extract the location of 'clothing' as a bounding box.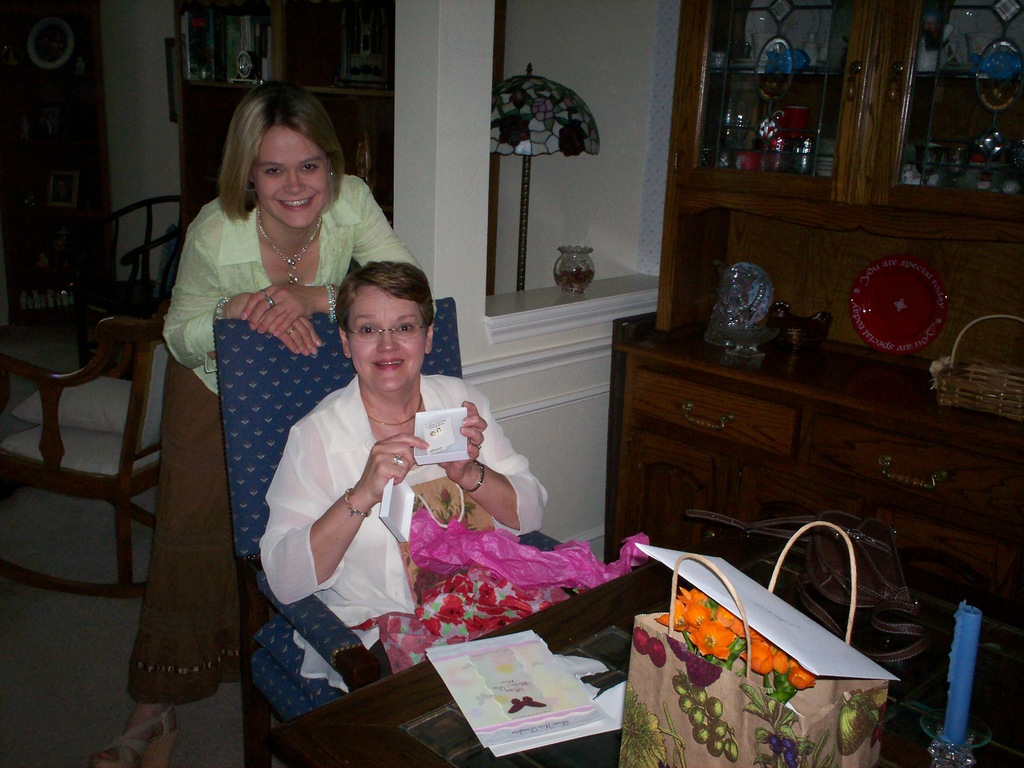
x1=258, y1=360, x2=545, y2=698.
